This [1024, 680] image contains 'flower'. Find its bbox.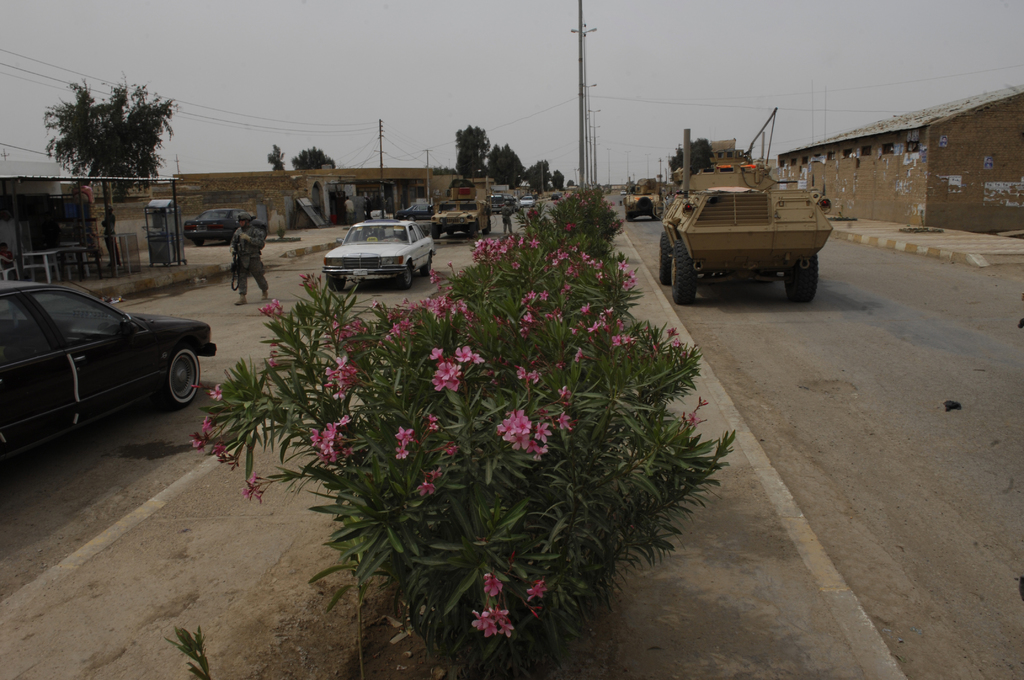
crop(478, 572, 506, 596).
